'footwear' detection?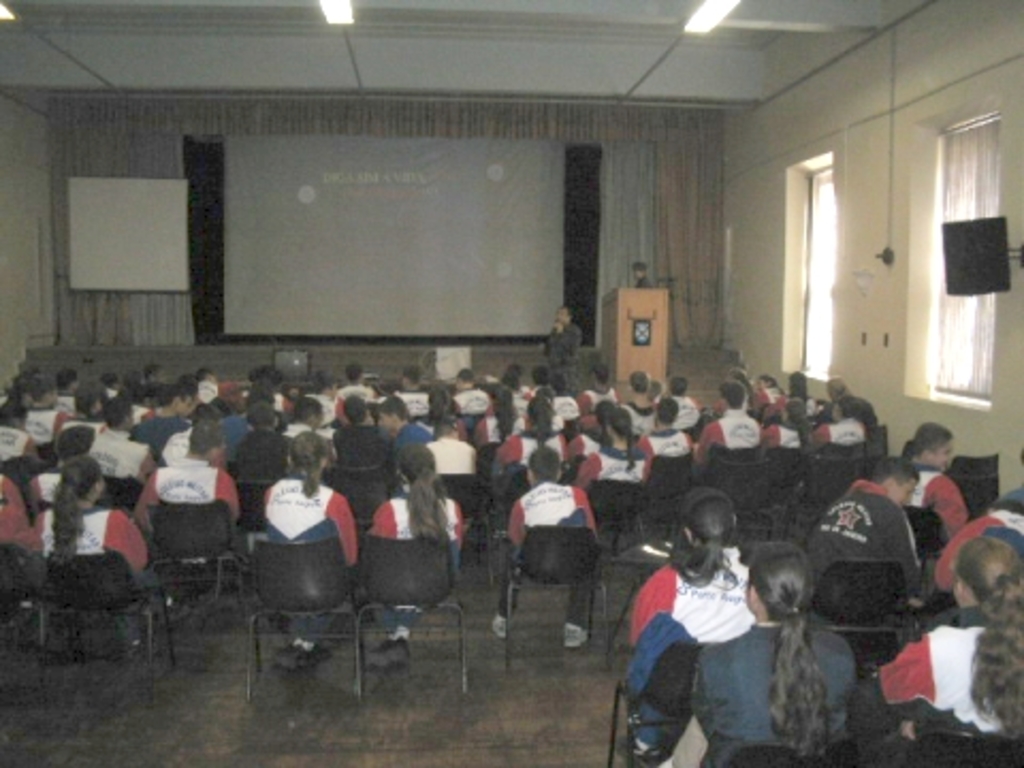
l=390, t=625, r=412, b=649
